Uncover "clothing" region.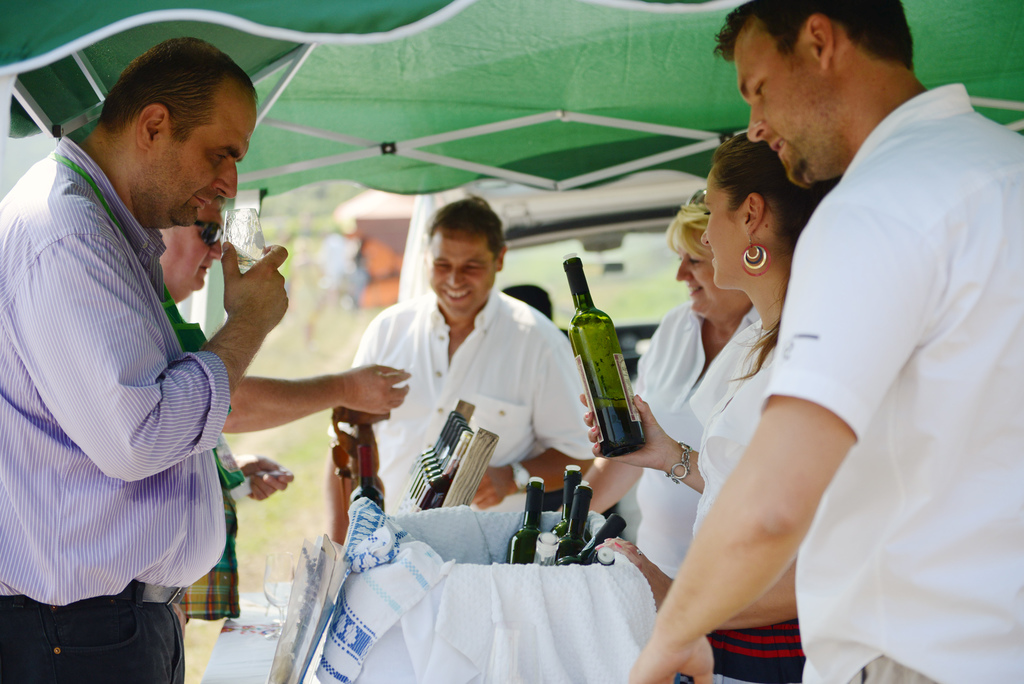
Uncovered: (x1=756, y1=83, x2=1019, y2=682).
